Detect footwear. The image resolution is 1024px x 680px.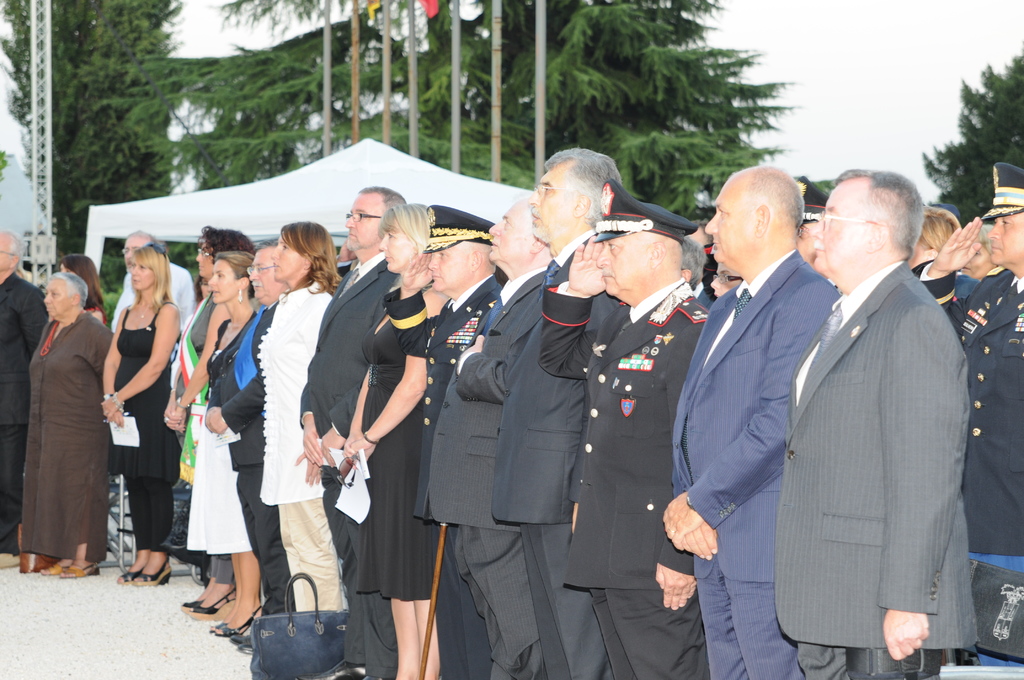
[216, 613, 229, 631].
